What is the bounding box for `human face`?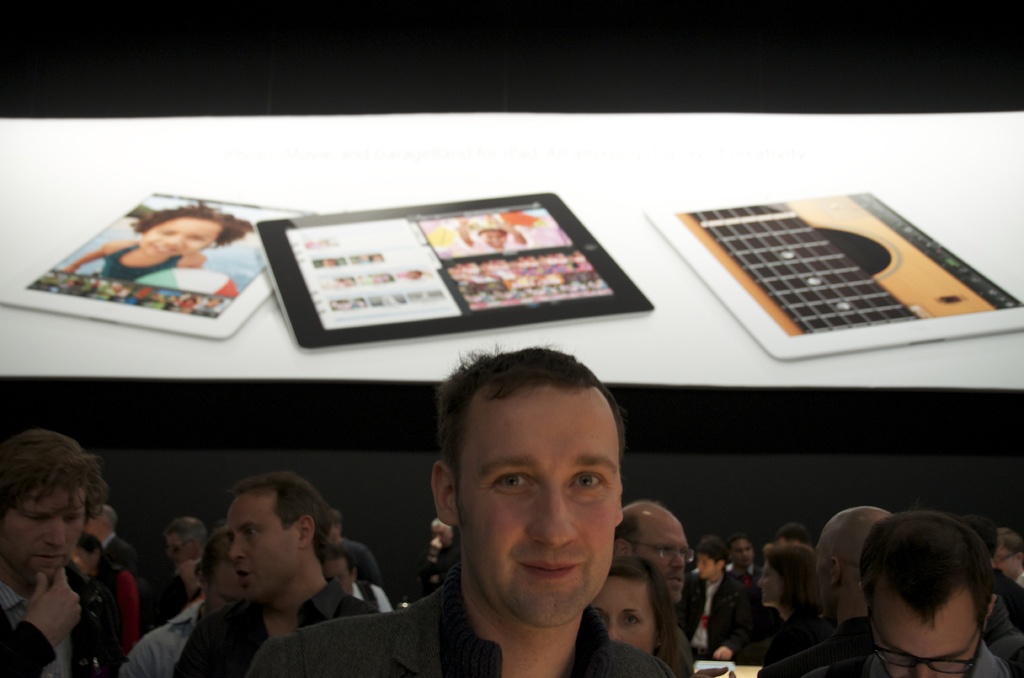
locate(458, 386, 621, 630).
